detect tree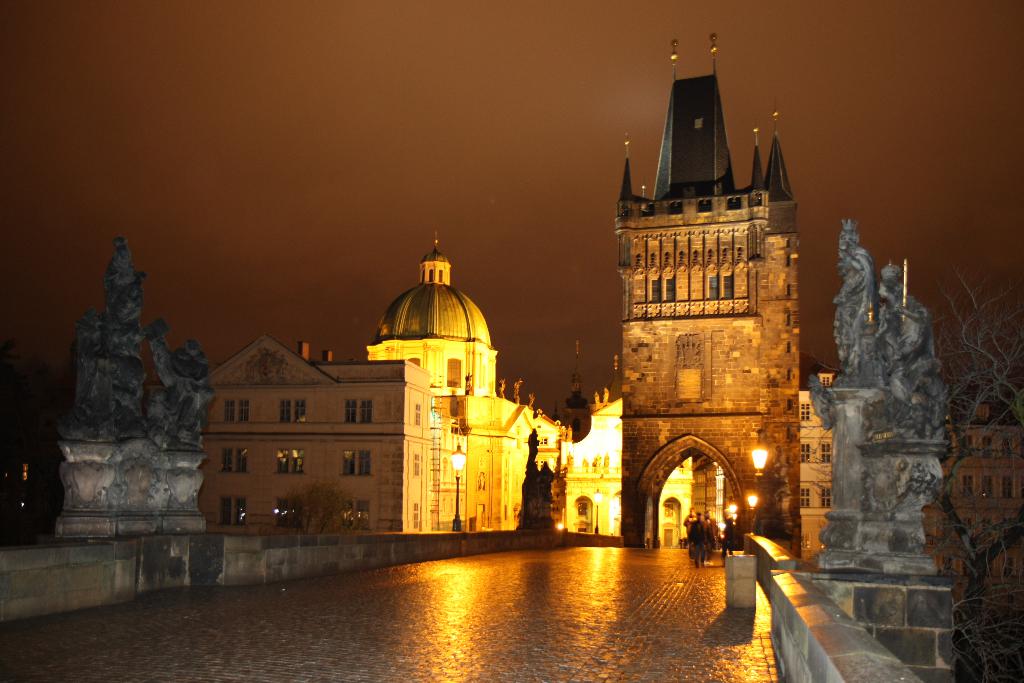
916,243,1023,682
